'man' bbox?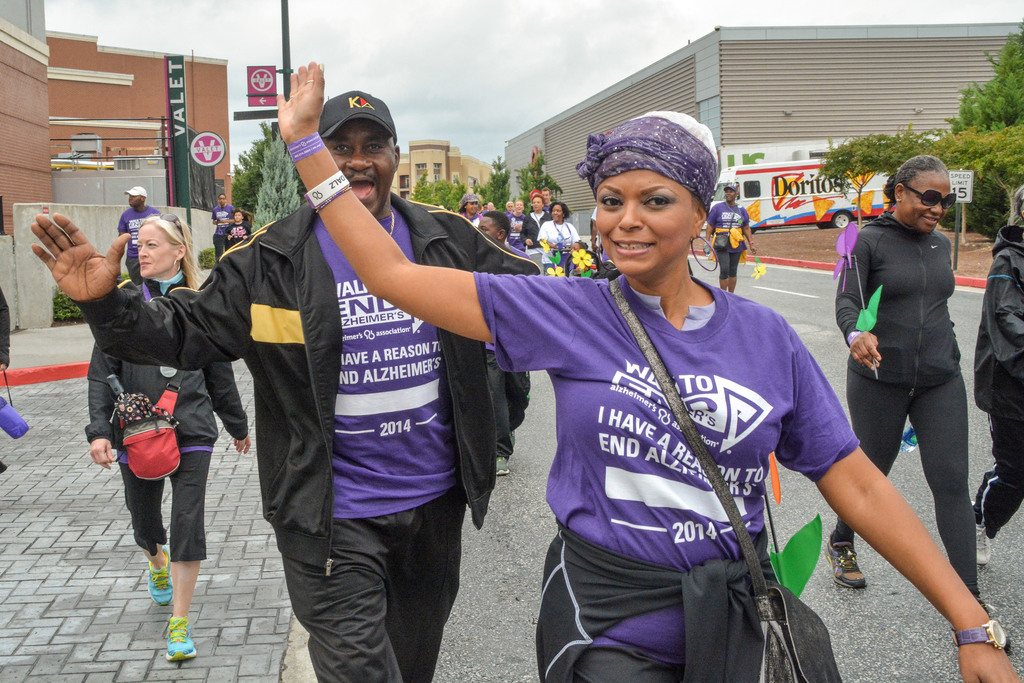
detection(704, 176, 760, 292)
